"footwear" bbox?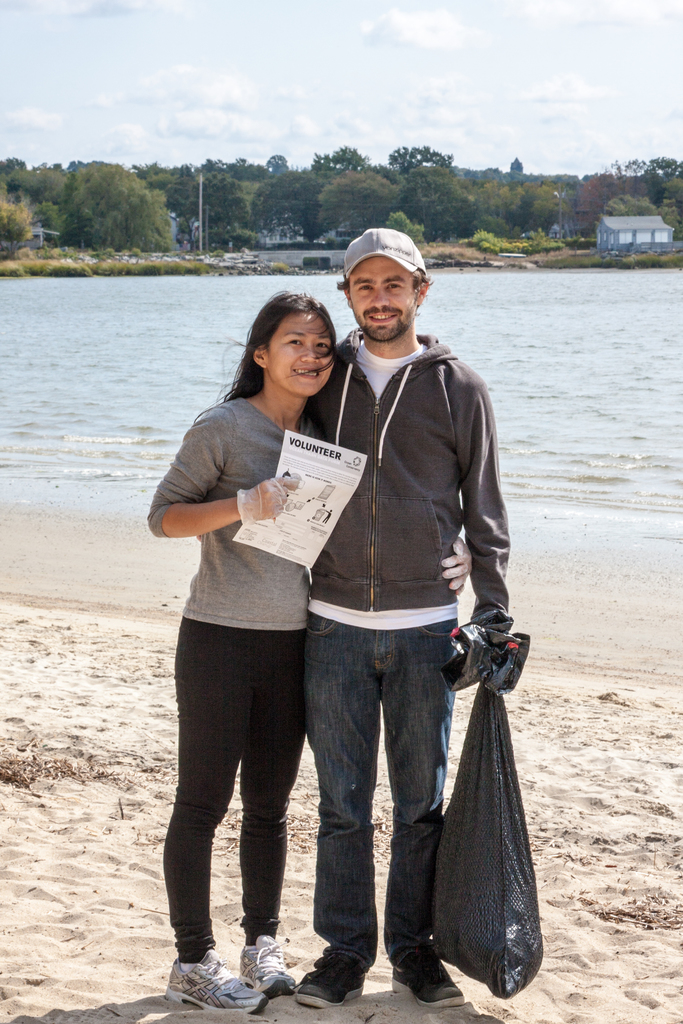
pyautogui.locateOnScreen(238, 938, 288, 1003)
